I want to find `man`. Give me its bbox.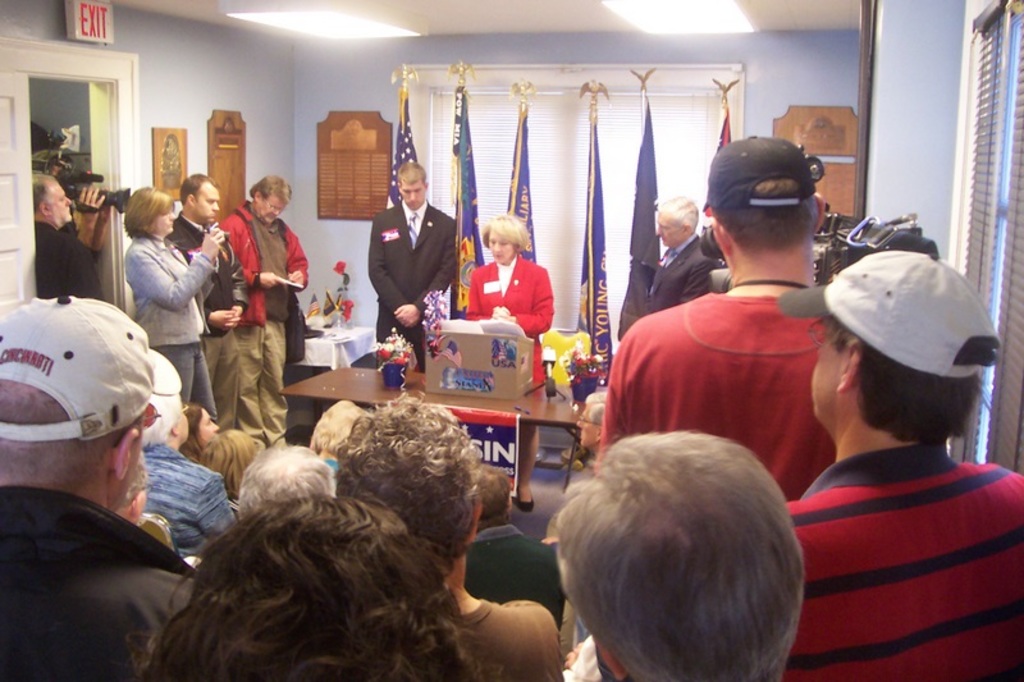
rect(646, 196, 721, 308).
